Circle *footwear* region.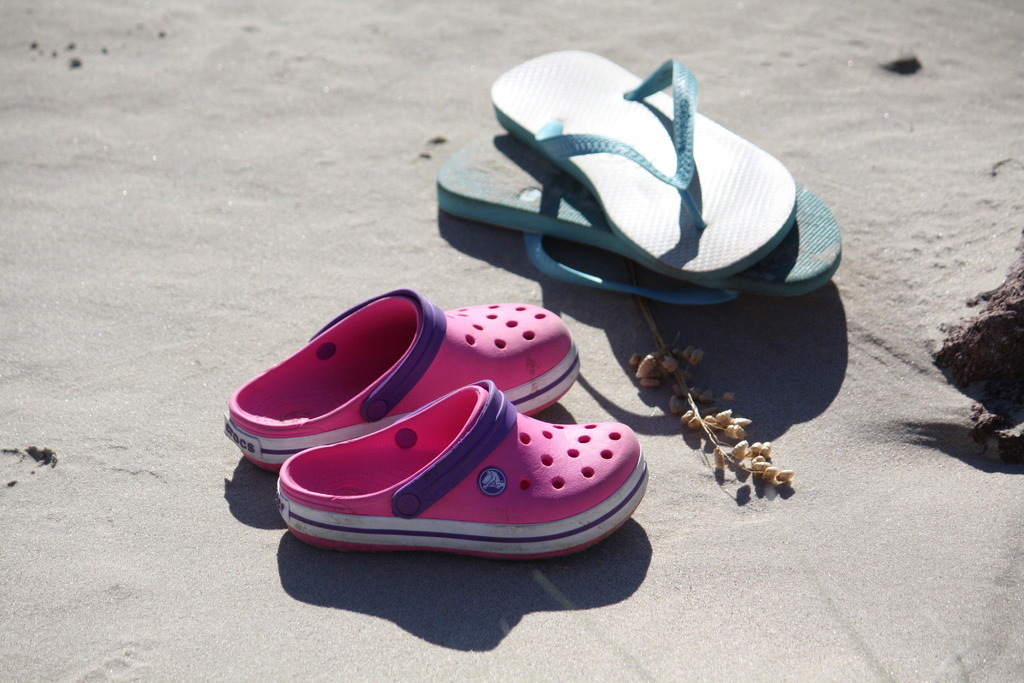
Region: BBox(278, 378, 653, 561).
